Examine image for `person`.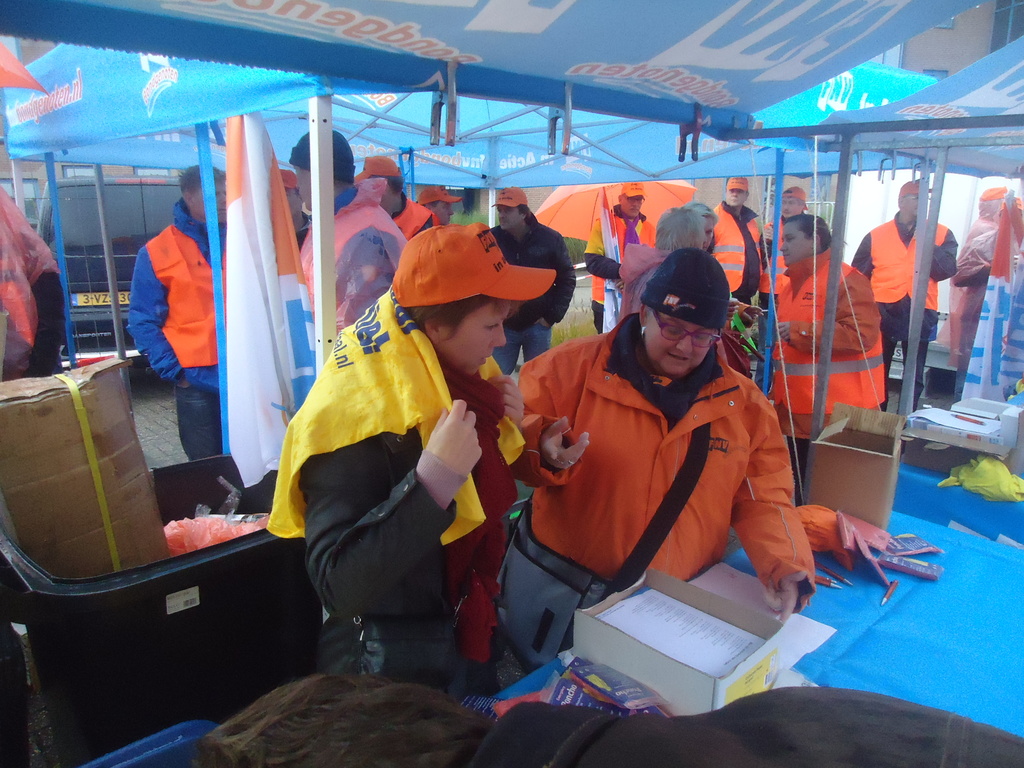
Examination result: 680 204 764 349.
